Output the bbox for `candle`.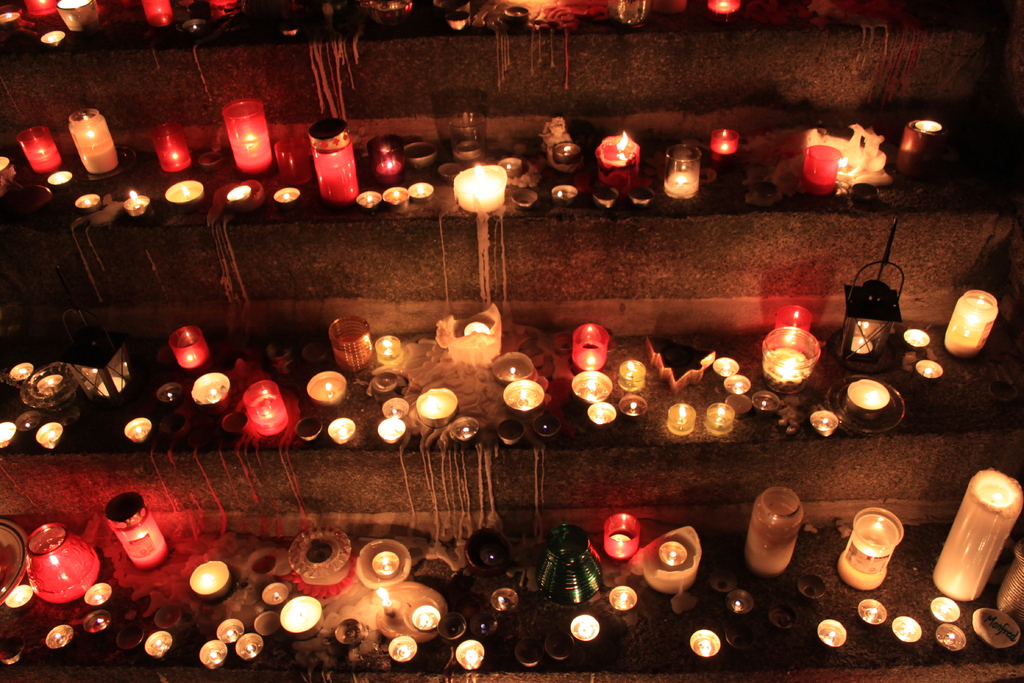
locate(216, 621, 245, 643).
